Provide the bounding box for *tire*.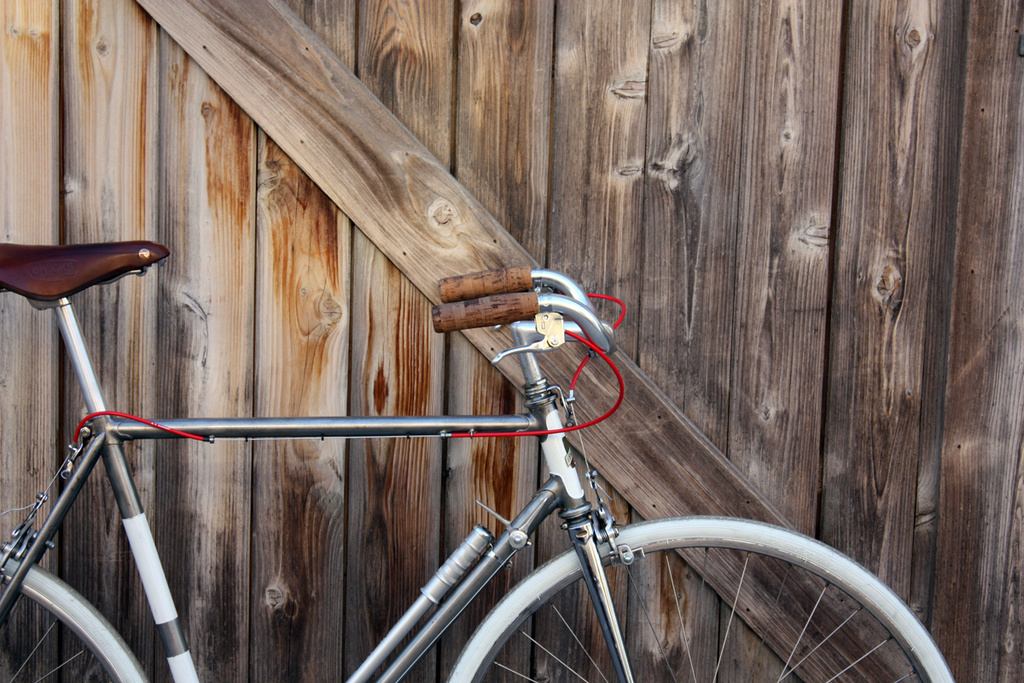
{"x1": 439, "y1": 505, "x2": 955, "y2": 682}.
